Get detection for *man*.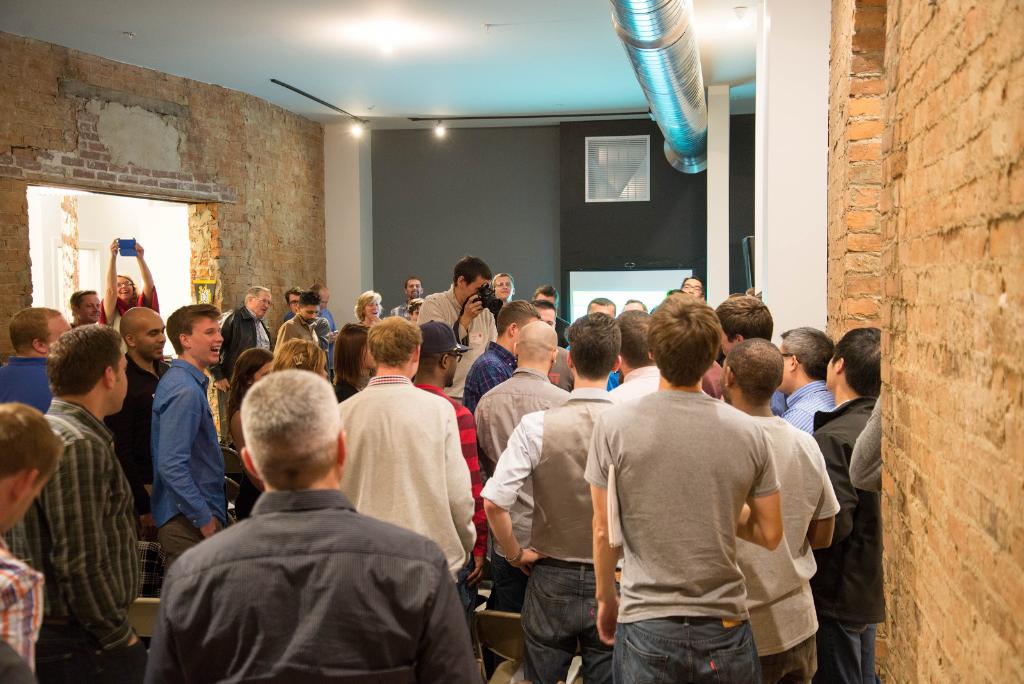
Detection: x1=532 y1=284 x2=570 y2=346.
